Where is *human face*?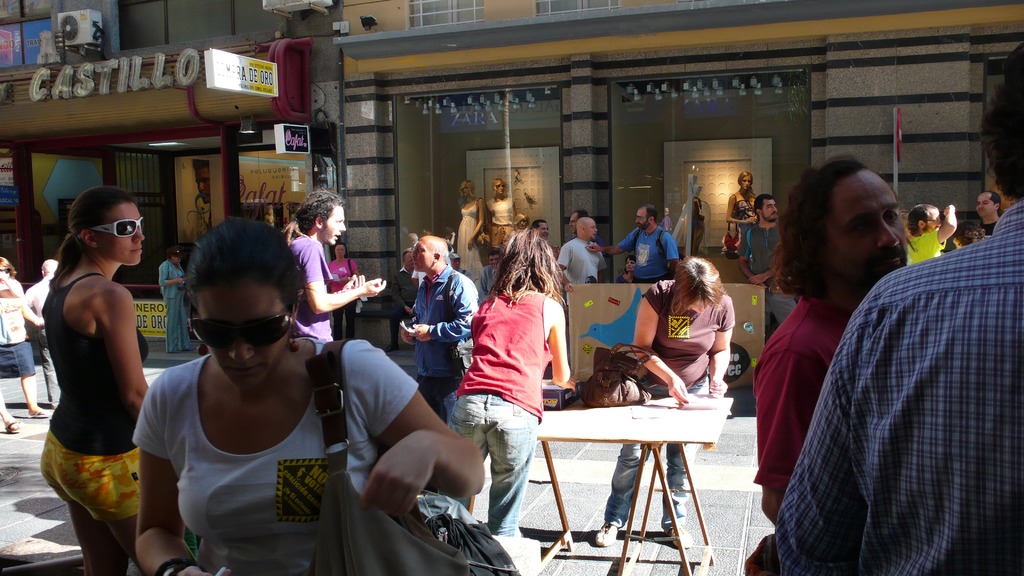
BBox(636, 209, 646, 231).
